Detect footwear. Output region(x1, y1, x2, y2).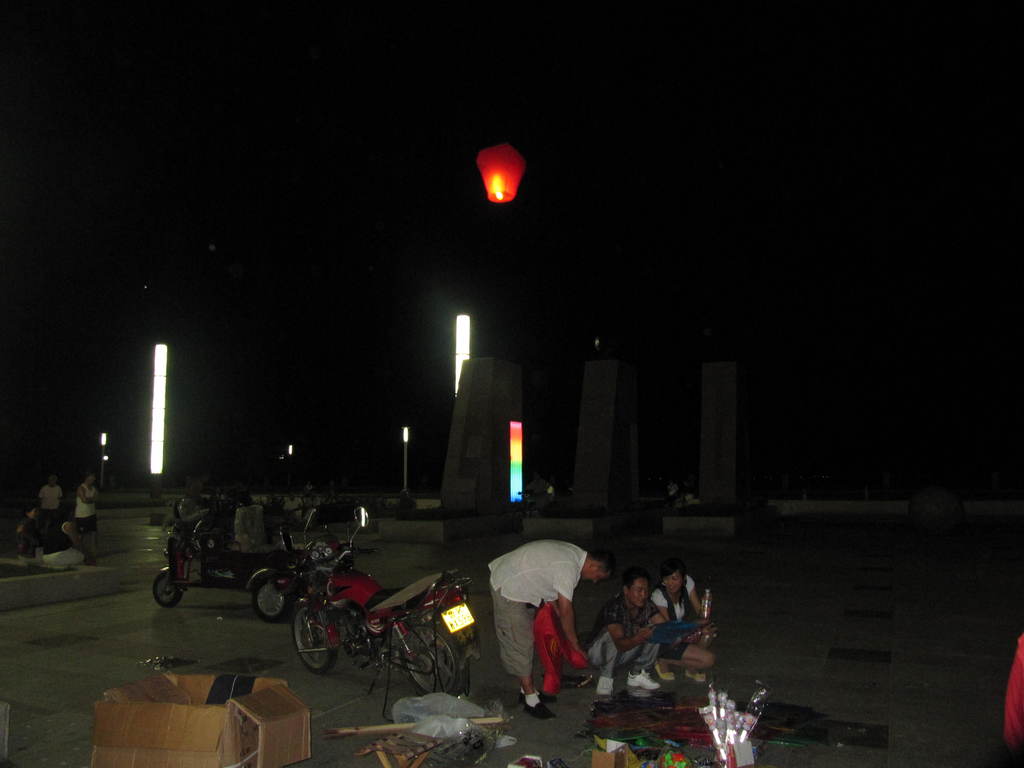
region(596, 675, 618, 696).
